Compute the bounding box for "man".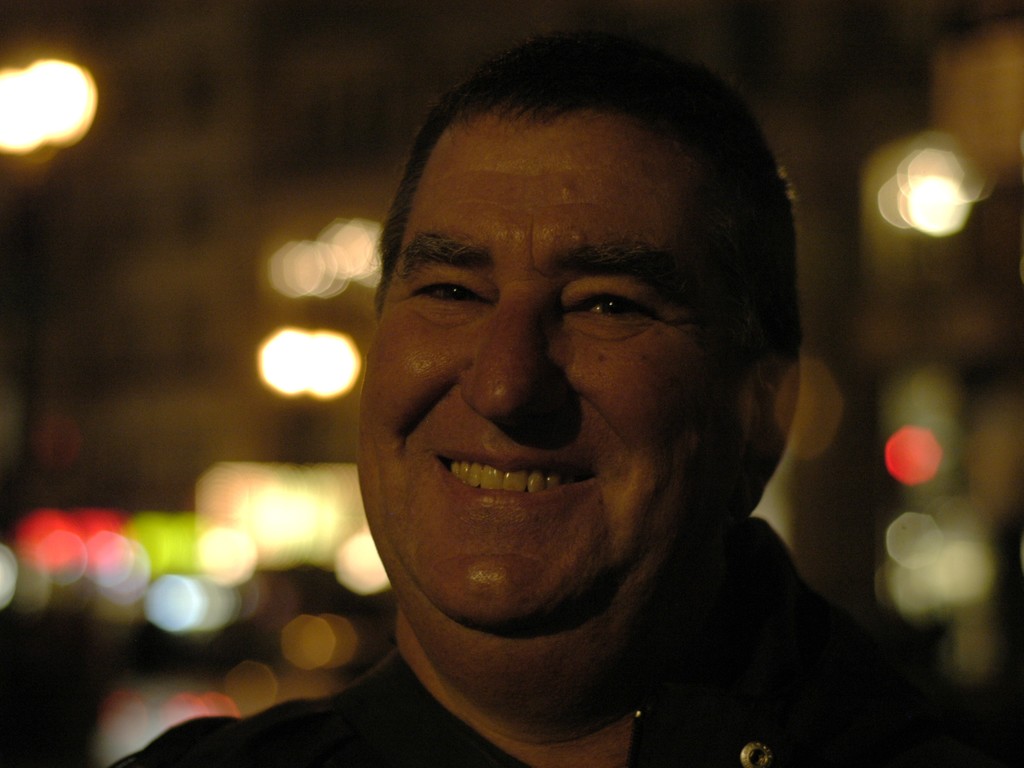
bbox=(106, 33, 931, 767).
